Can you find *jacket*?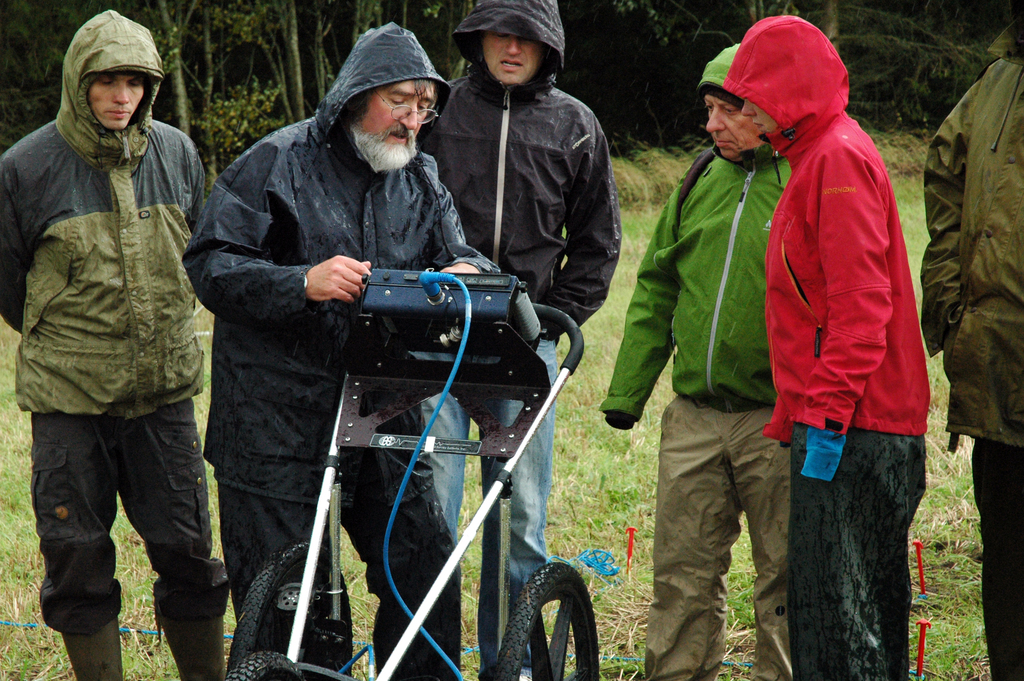
Yes, bounding box: bbox=(594, 37, 800, 418).
